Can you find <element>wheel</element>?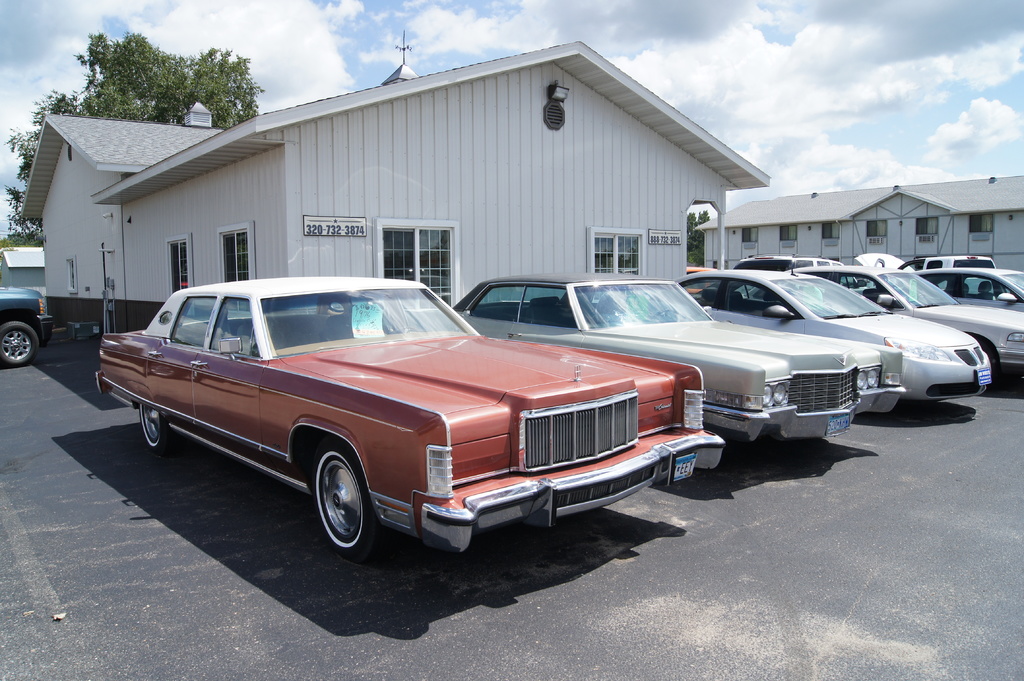
Yes, bounding box: select_region(139, 402, 174, 454).
